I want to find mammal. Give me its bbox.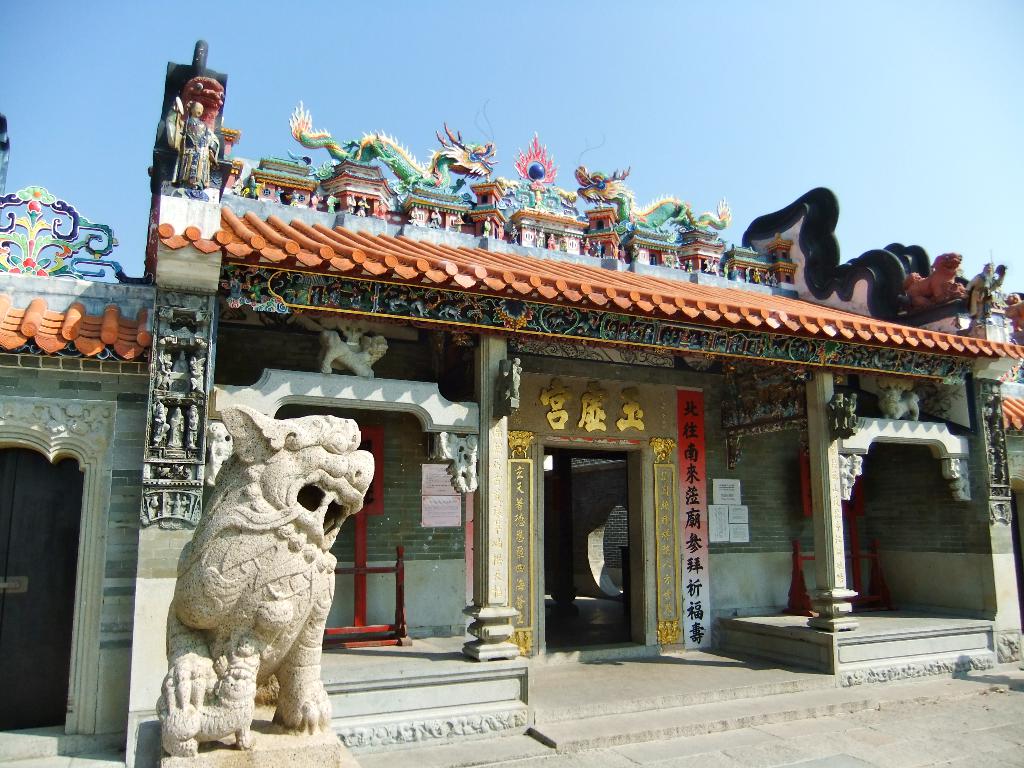
<box>705,260,717,274</box>.
